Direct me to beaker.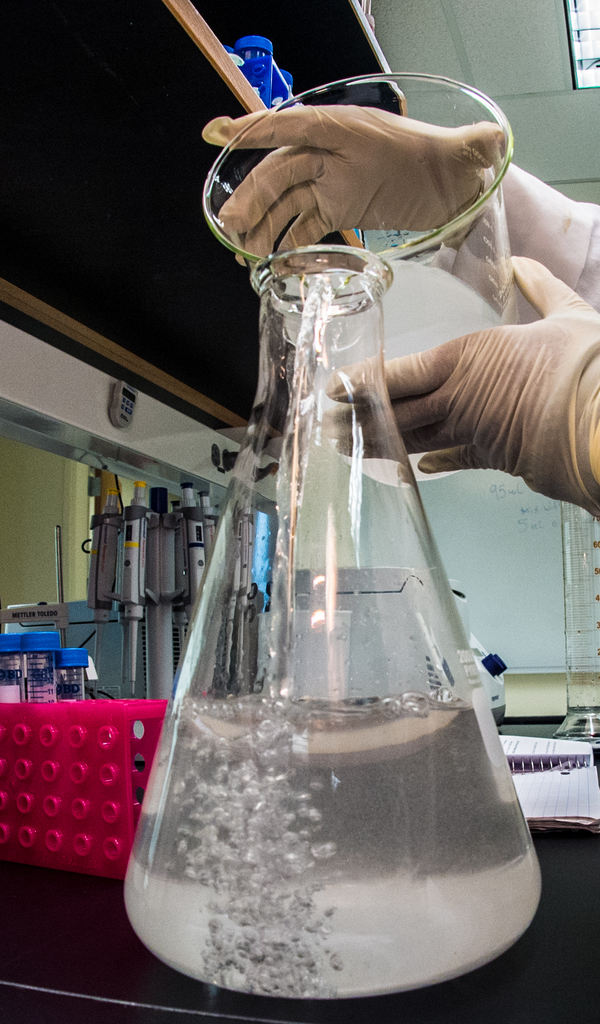
Direction: box=[122, 244, 540, 1004].
